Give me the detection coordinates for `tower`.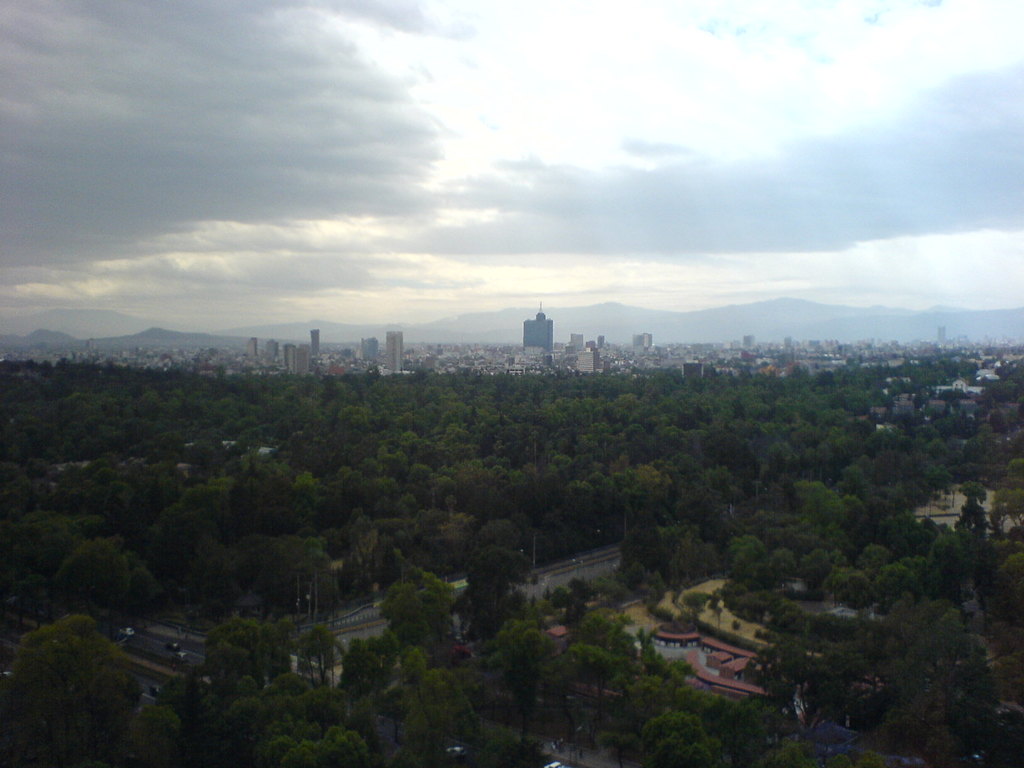
(left=362, top=343, right=383, bottom=363).
